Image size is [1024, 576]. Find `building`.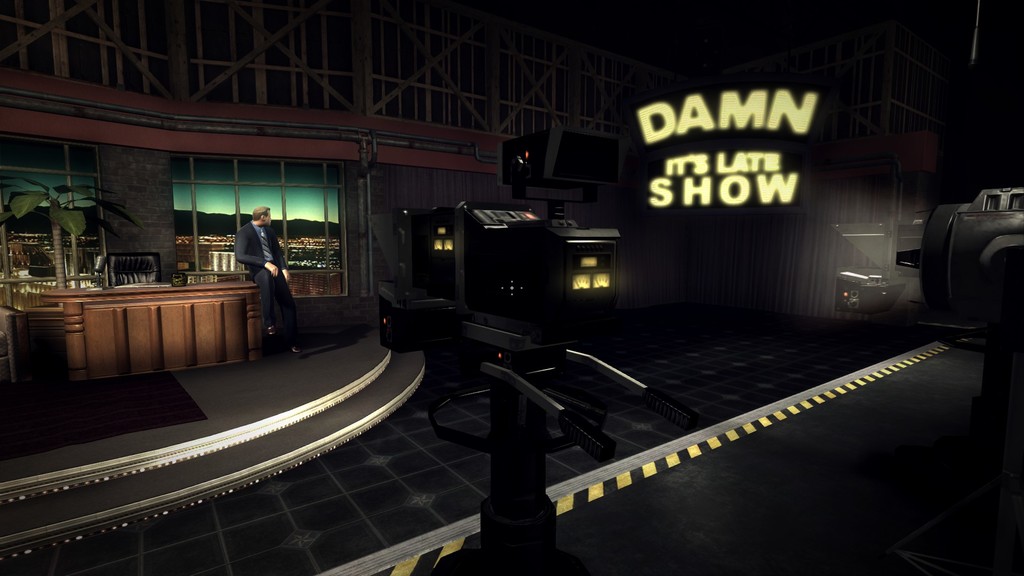
{"left": 0, "top": 0, "right": 1023, "bottom": 575}.
